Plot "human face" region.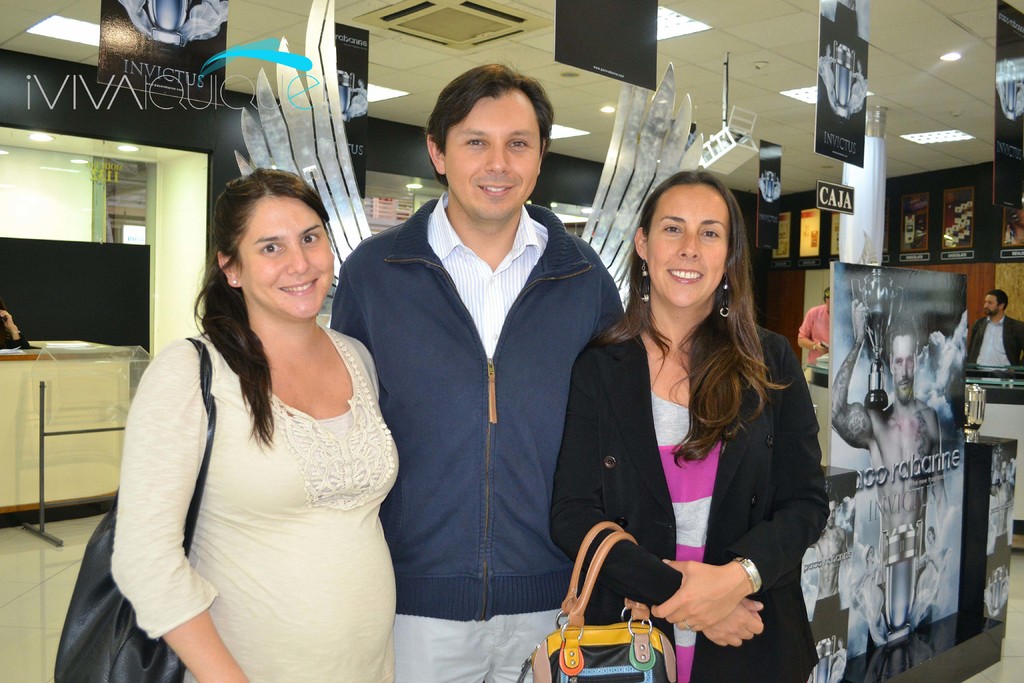
Plotted at l=889, t=340, r=918, b=407.
